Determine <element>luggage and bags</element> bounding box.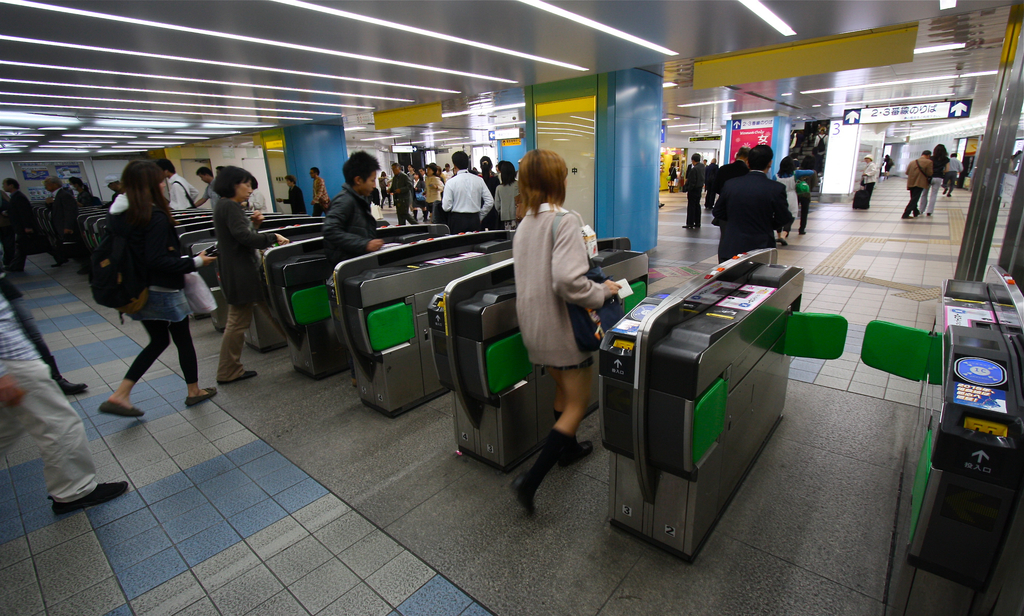
Determined: (left=88, top=212, right=147, bottom=320).
